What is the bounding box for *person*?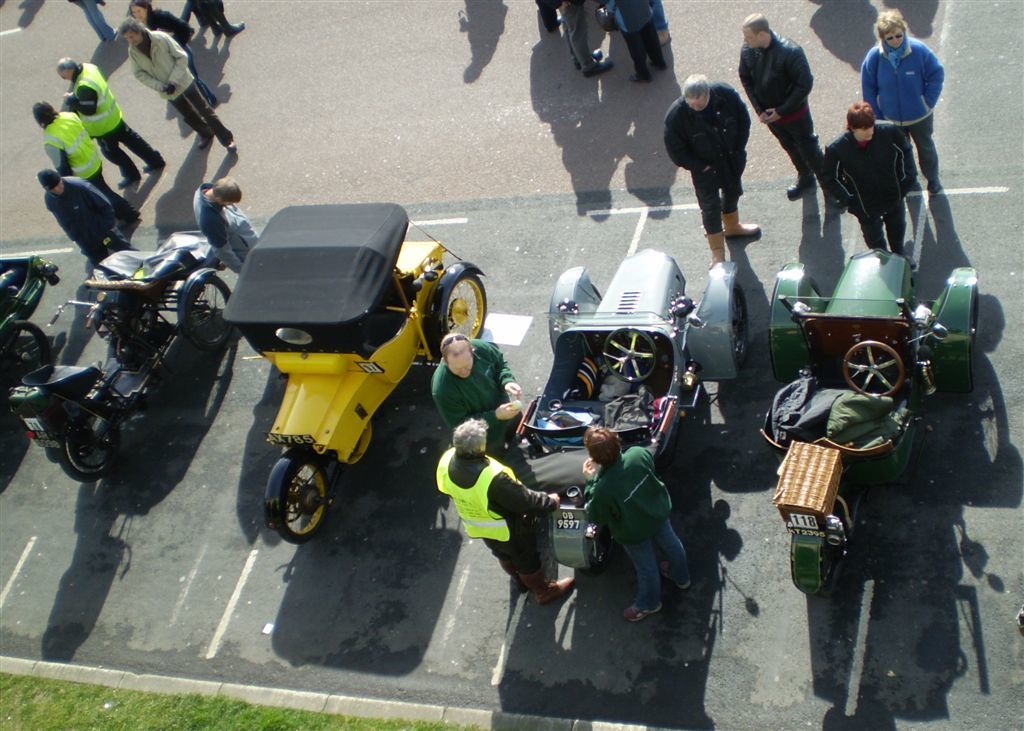
Rect(737, 14, 826, 195).
